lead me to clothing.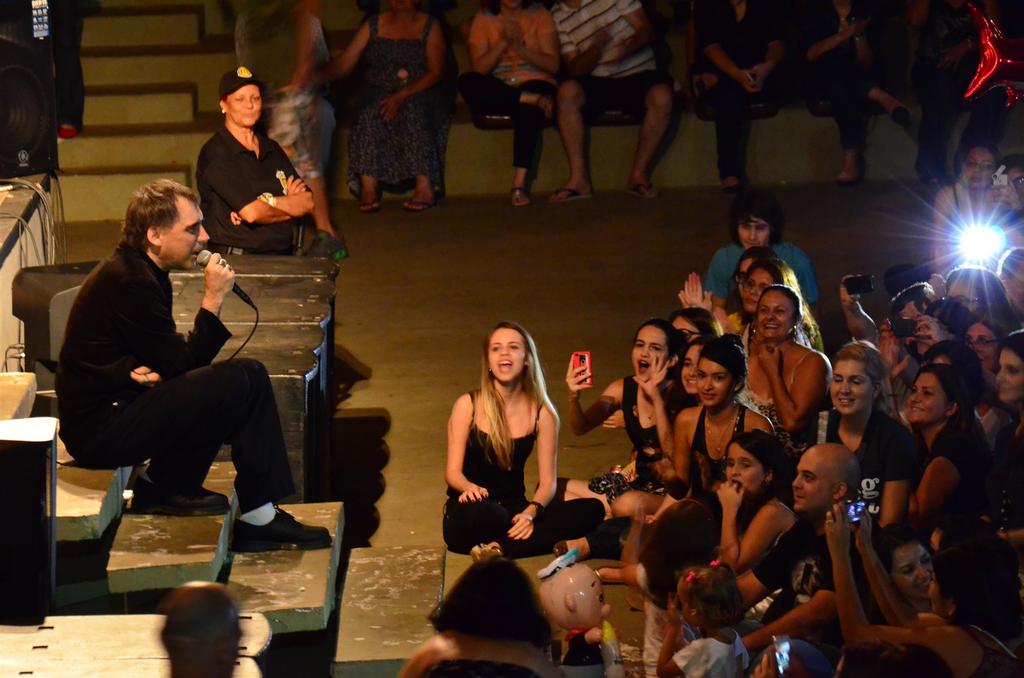
Lead to [0,0,88,140].
